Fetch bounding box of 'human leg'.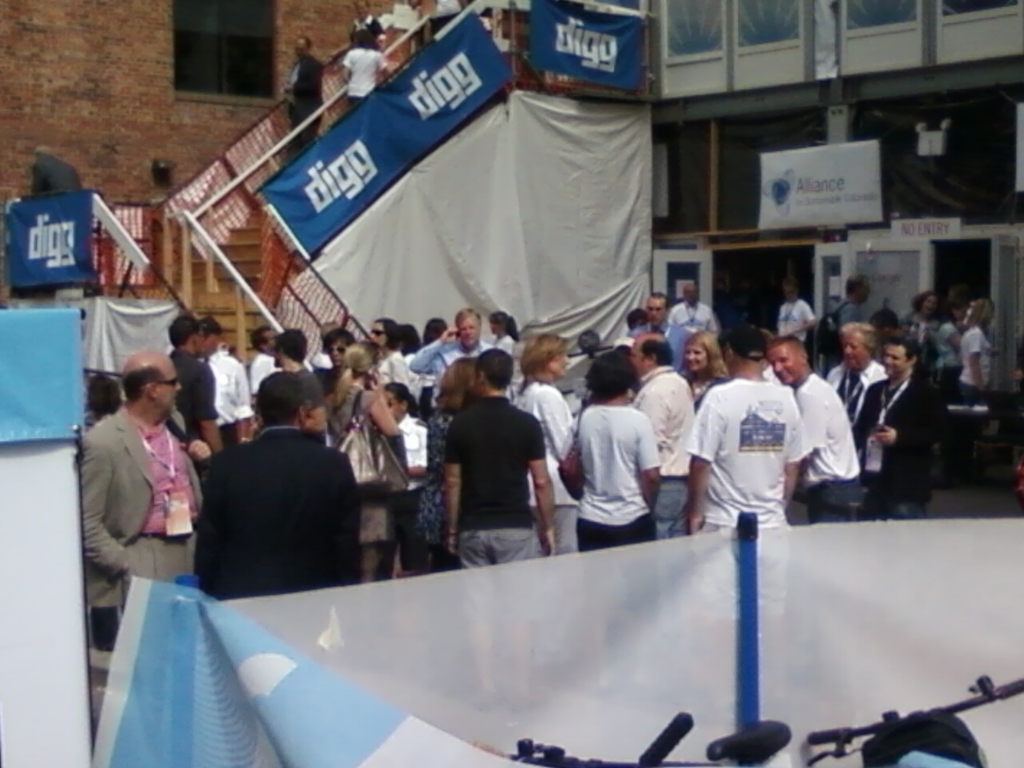
Bbox: [618, 516, 654, 544].
